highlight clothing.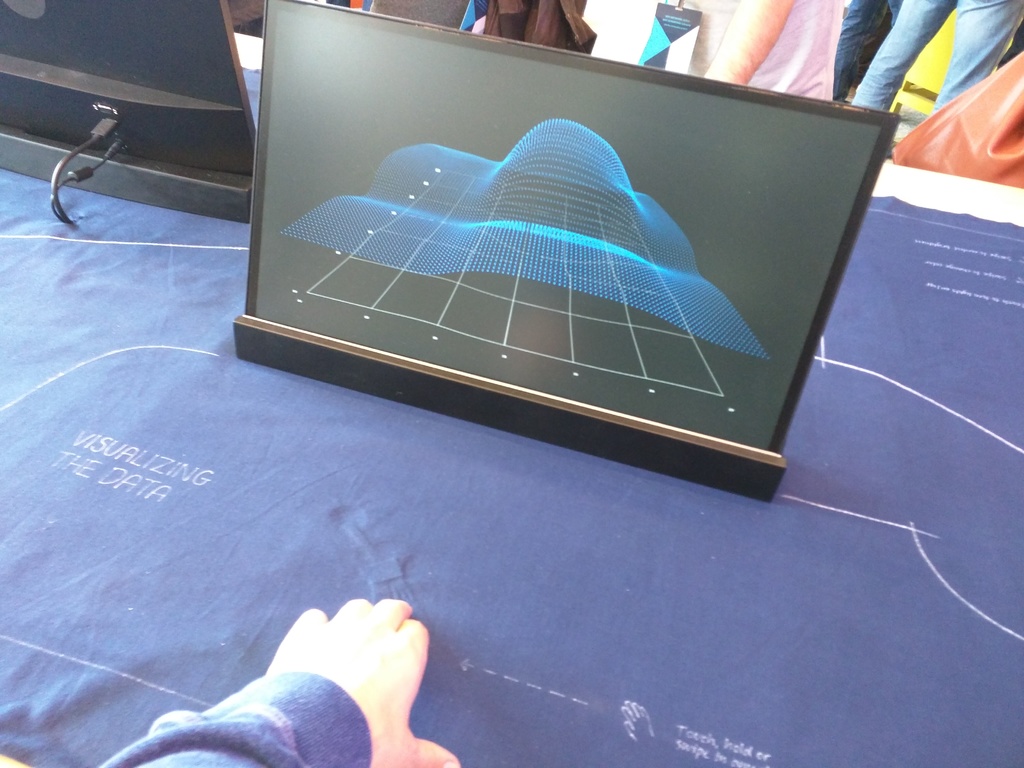
Highlighted region: l=675, t=0, r=840, b=96.
